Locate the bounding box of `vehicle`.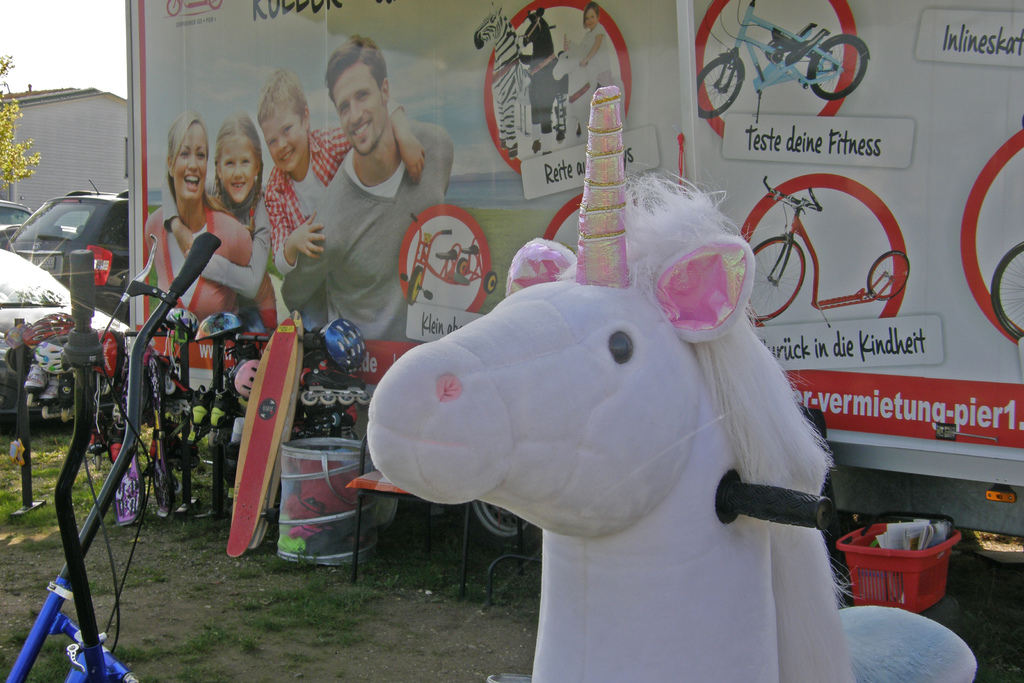
Bounding box: Rect(4, 181, 129, 327).
